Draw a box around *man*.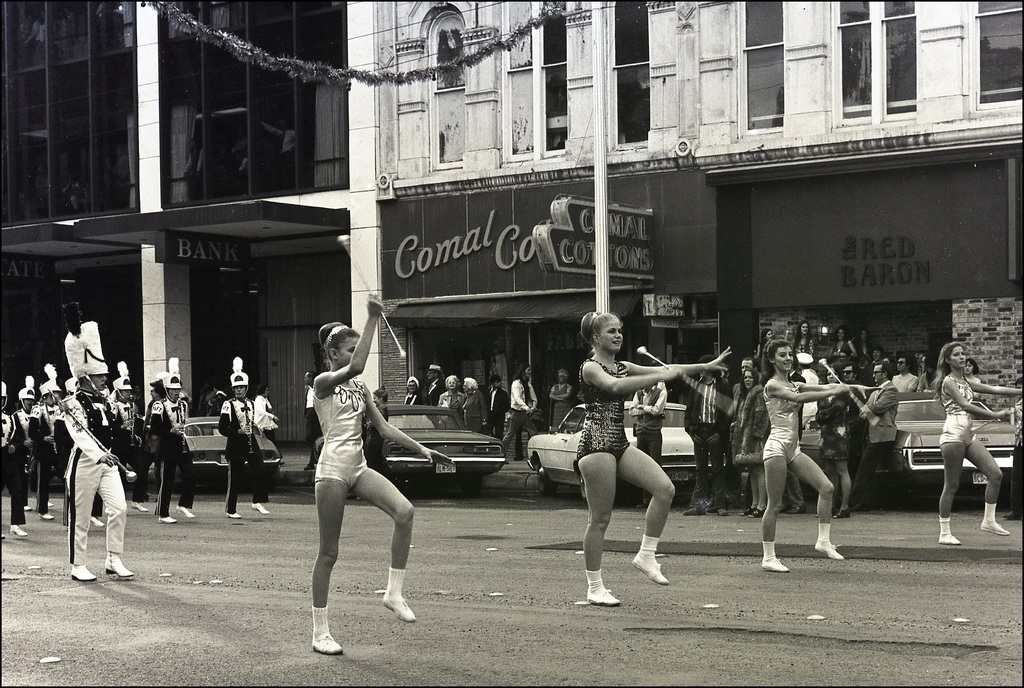
[left=838, top=364, right=855, bottom=451].
